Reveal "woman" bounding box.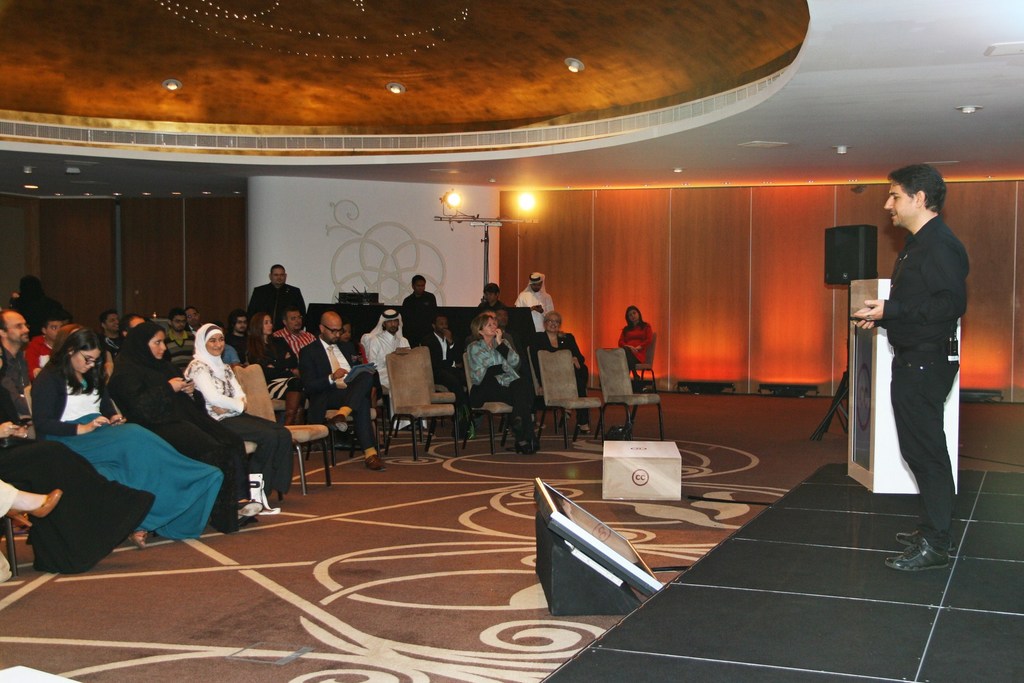
Revealed: bbox(0, 331, 156, 563).
